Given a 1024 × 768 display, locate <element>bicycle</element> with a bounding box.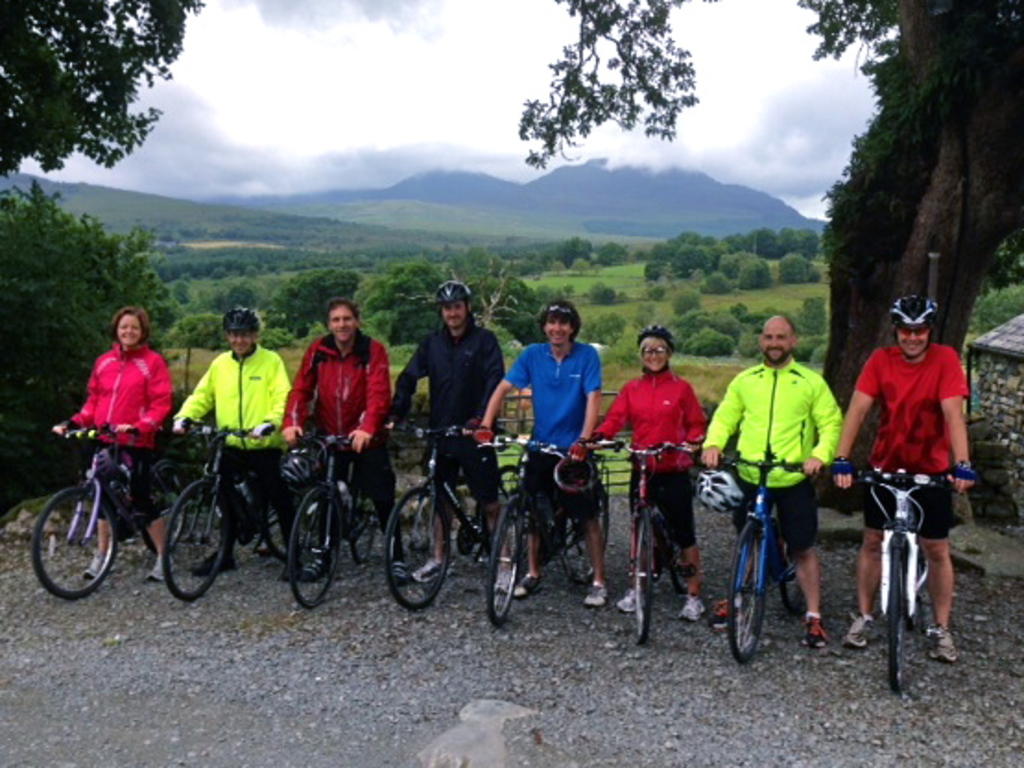
Located: region(395, 428, 530, 622).
